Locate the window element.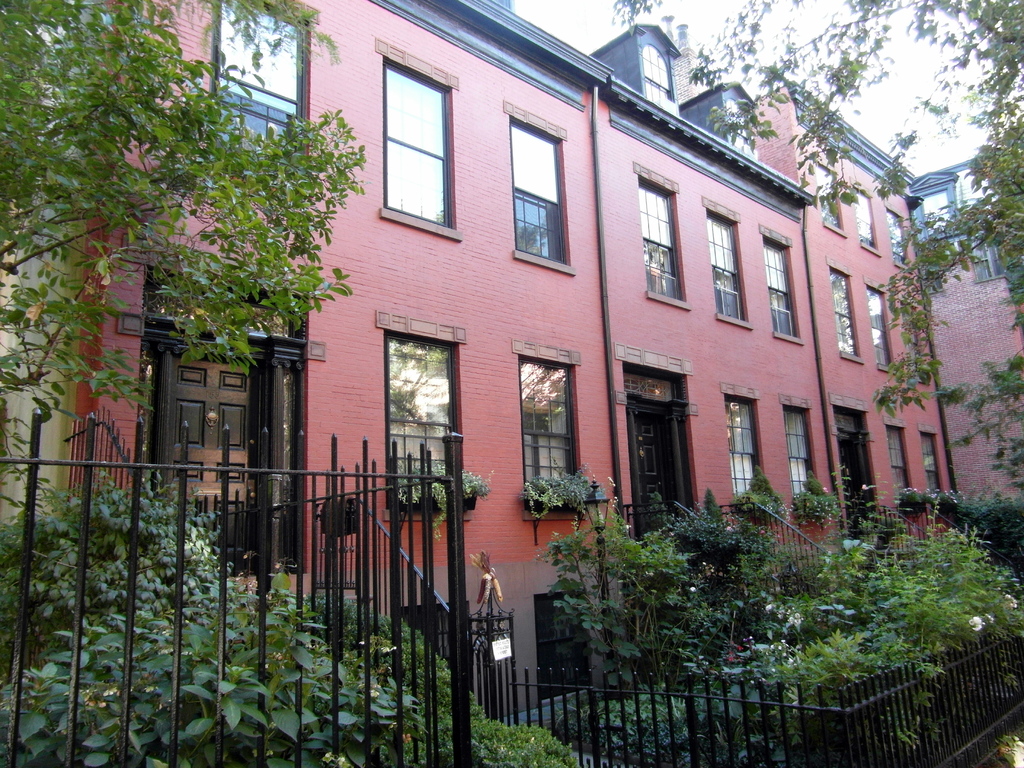
Element bbox: region(376, 36, 465, 243).
